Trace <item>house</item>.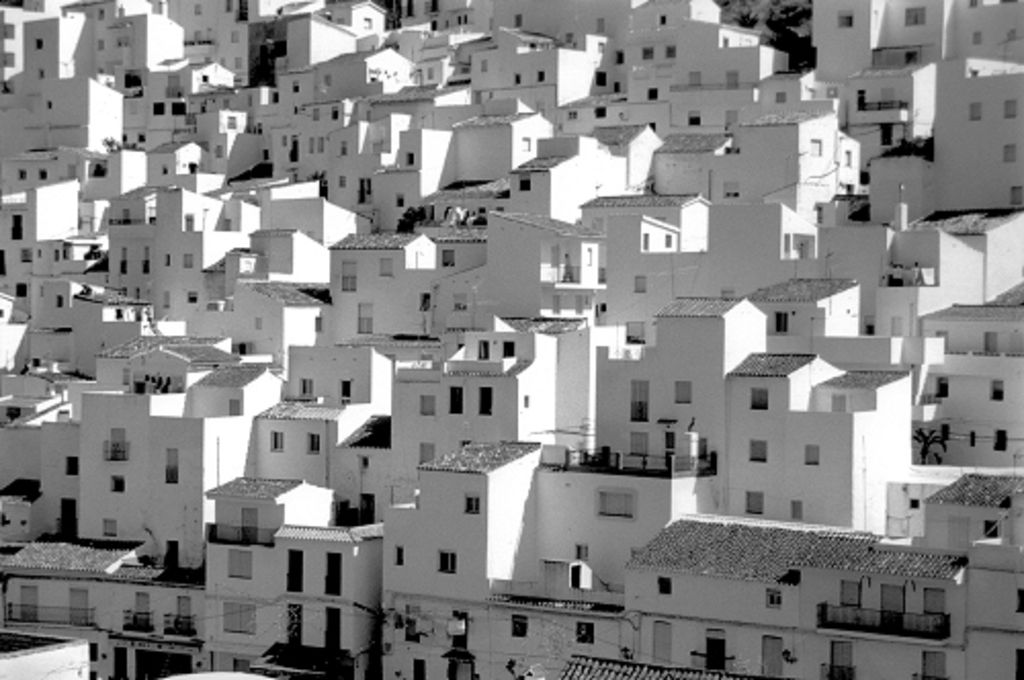
Traced to detection(205, 229, 246, 270).
